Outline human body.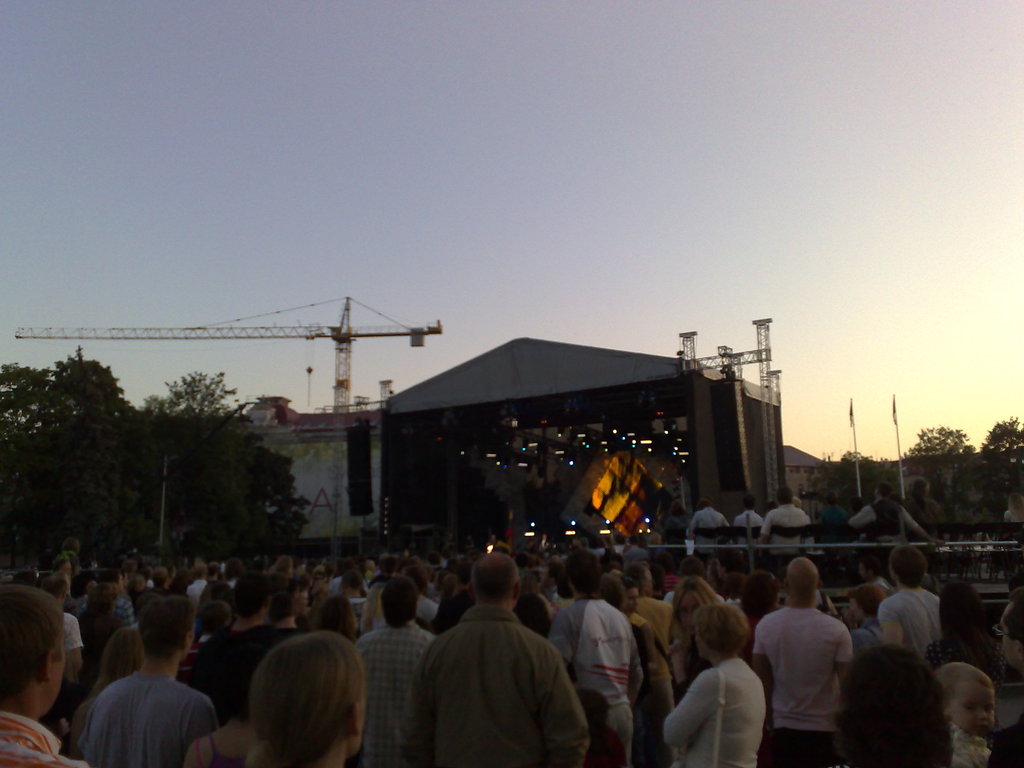
Outline: bbox=(546, 595, 649, 767).
